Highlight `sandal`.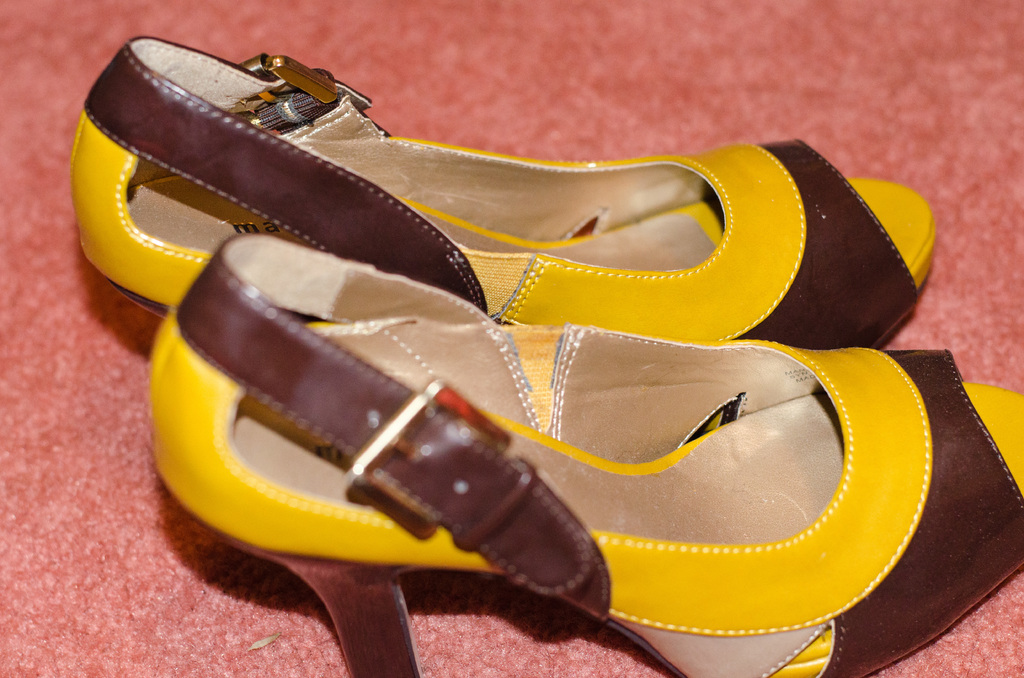
Highlighted region: <bbox>146, 235, 1018, 673</bbox>.
